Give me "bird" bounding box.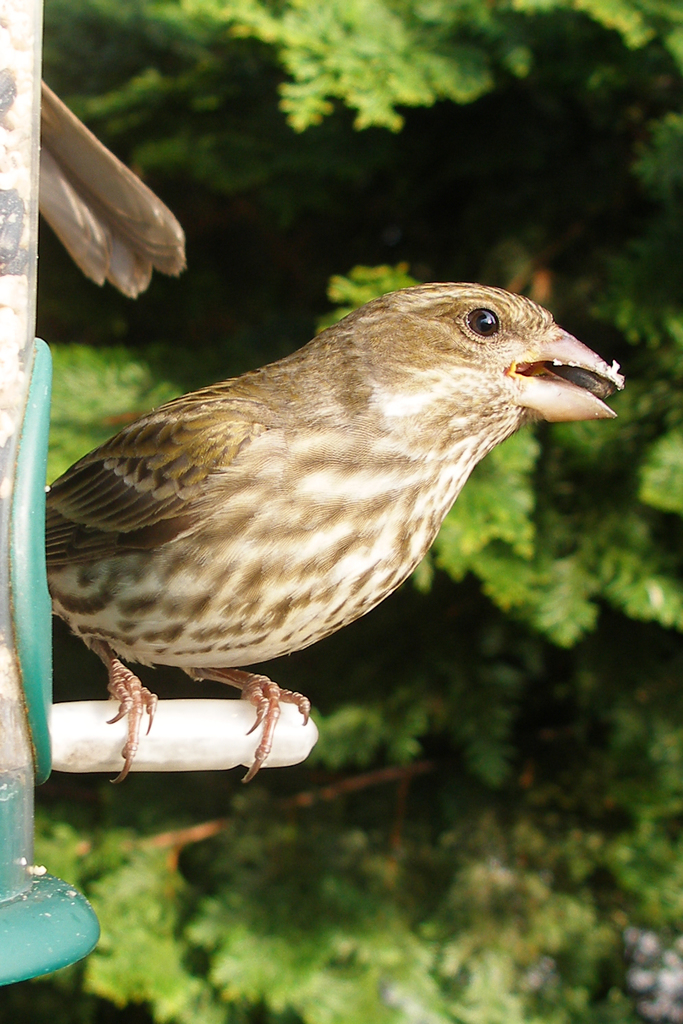
BBox(38, 278, 643, 788).
